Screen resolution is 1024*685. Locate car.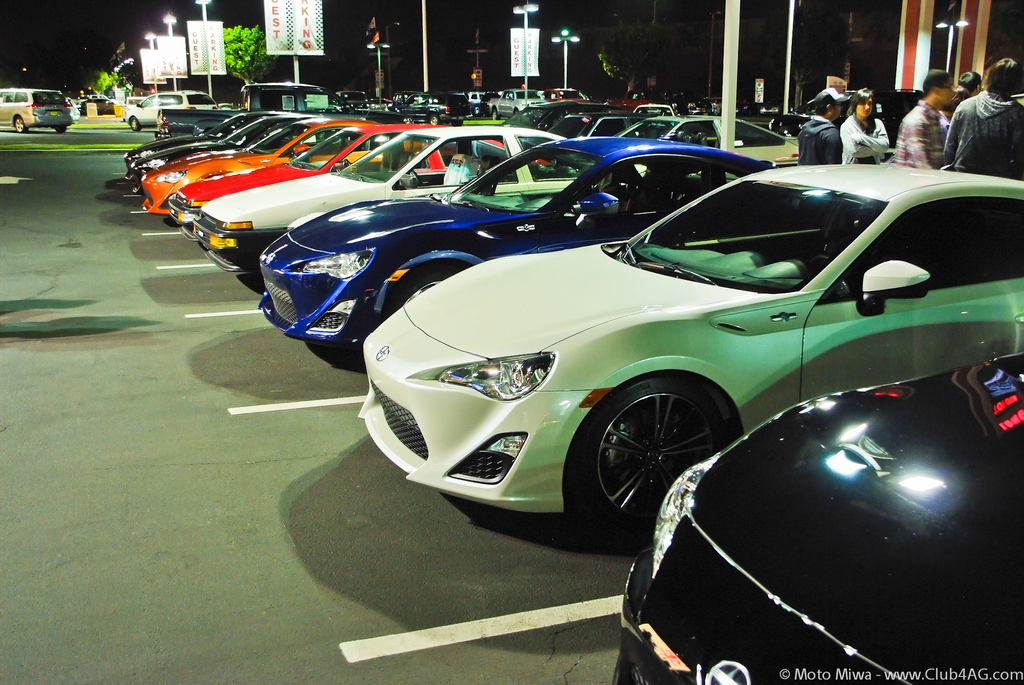
<region>0, 87, 68, 136</region>.
